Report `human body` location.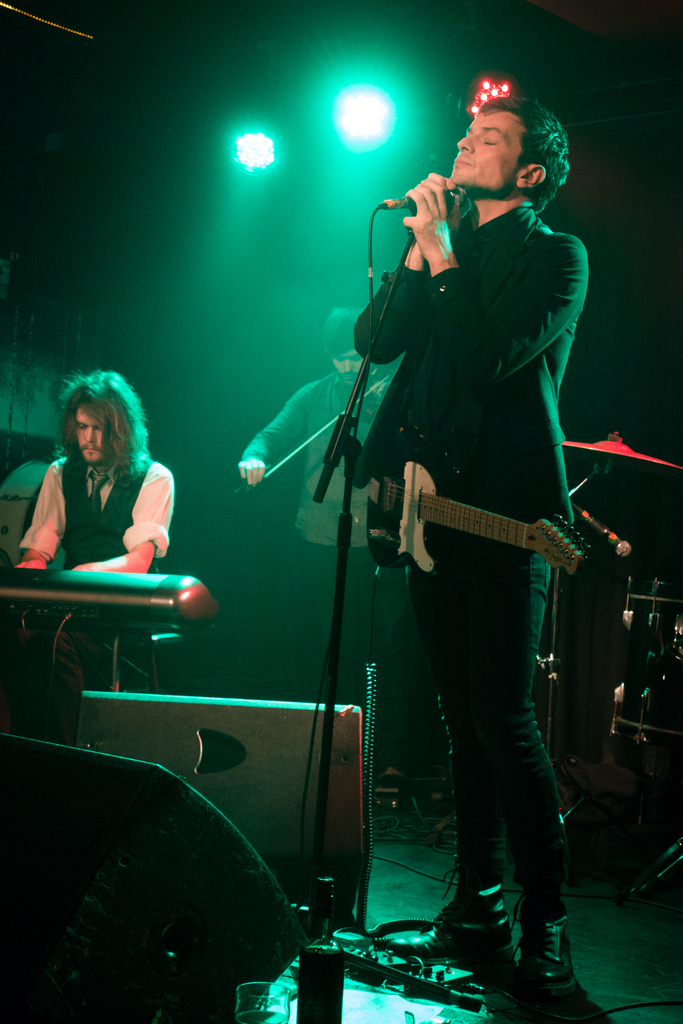
Report: <bbox>1, 457, 50, 501</bbox>.
